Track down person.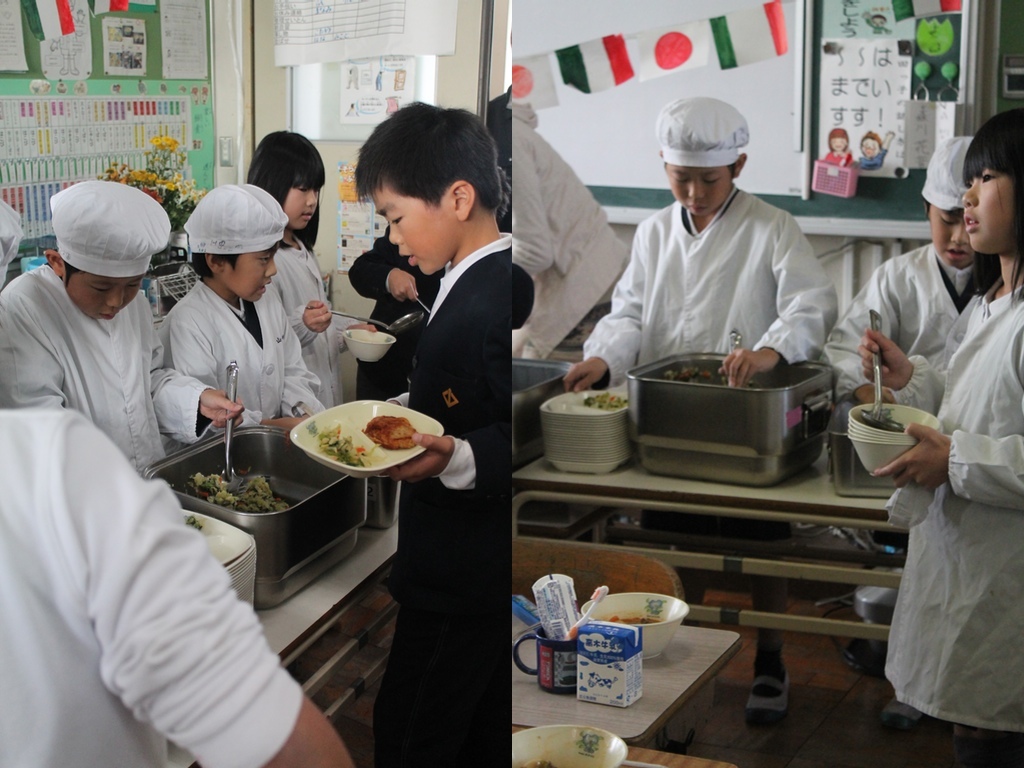
Tracked to (563, 94, 839, 732).
